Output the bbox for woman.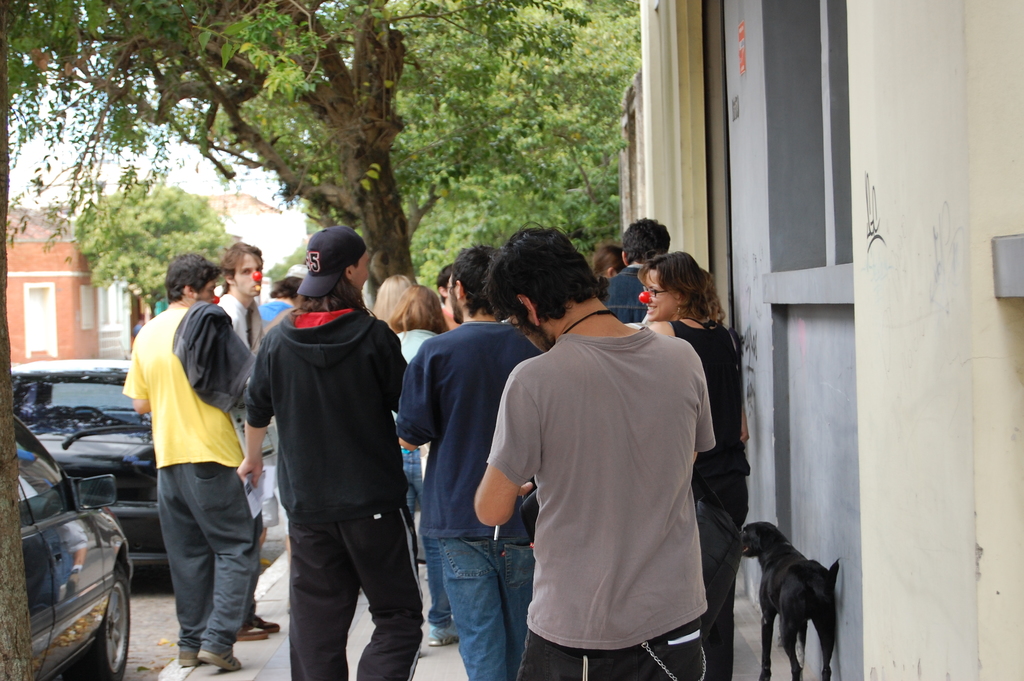
box(383, 285, 459, 647).
